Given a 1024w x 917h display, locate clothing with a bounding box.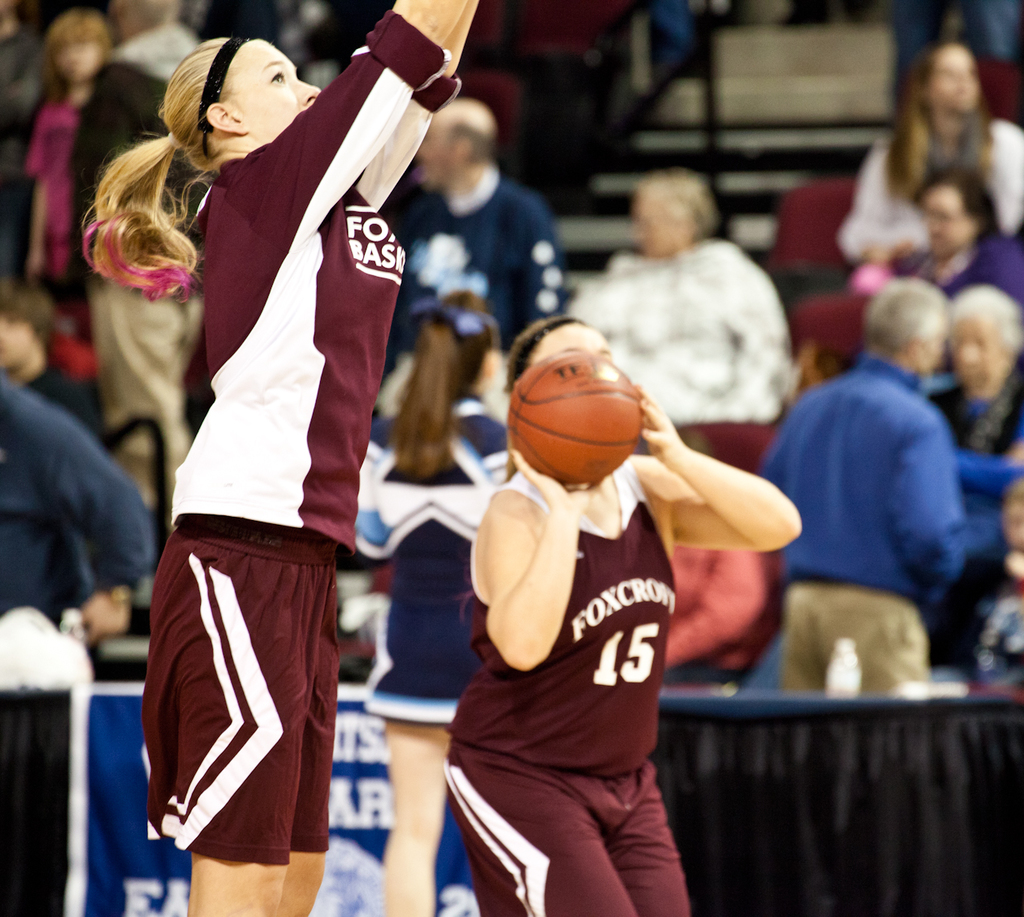
Located: (902, 229, 1023, 306).
